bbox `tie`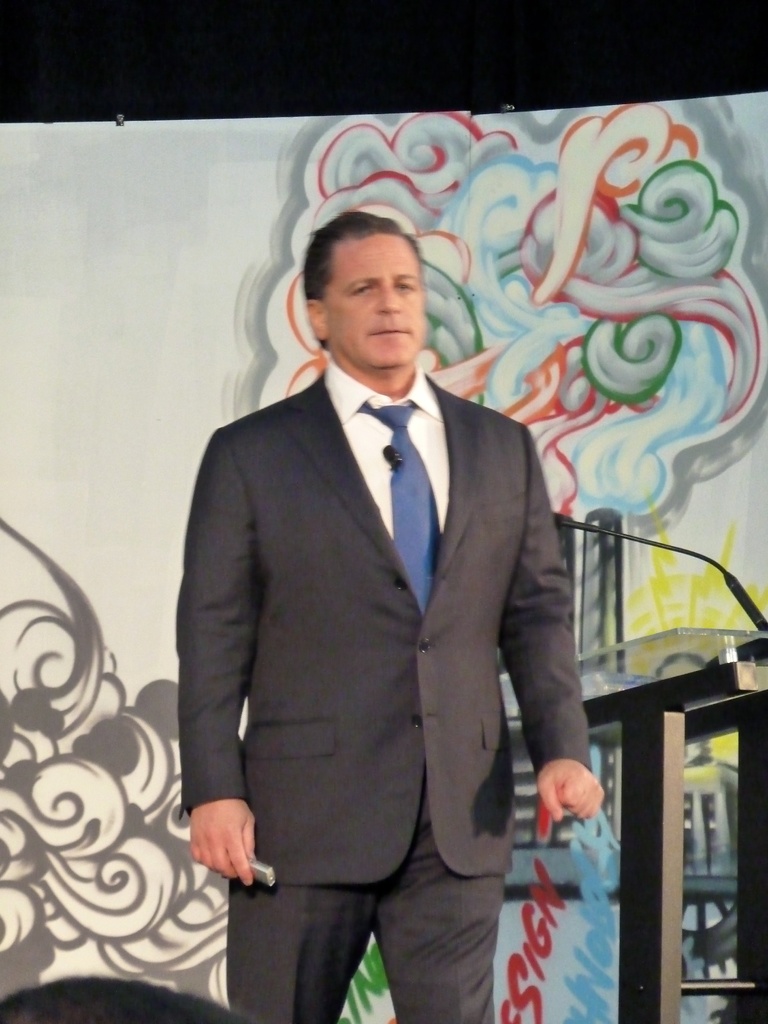
region(358, 401, 444, 613)
